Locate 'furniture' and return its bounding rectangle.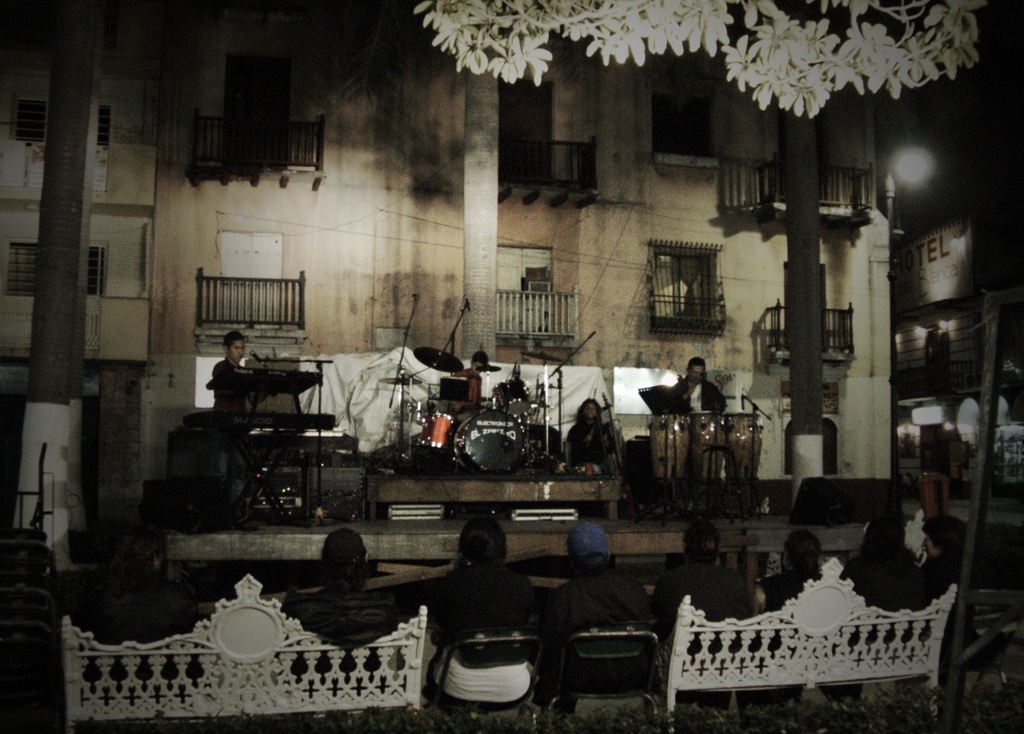
region(664, 556, 957, 733).
